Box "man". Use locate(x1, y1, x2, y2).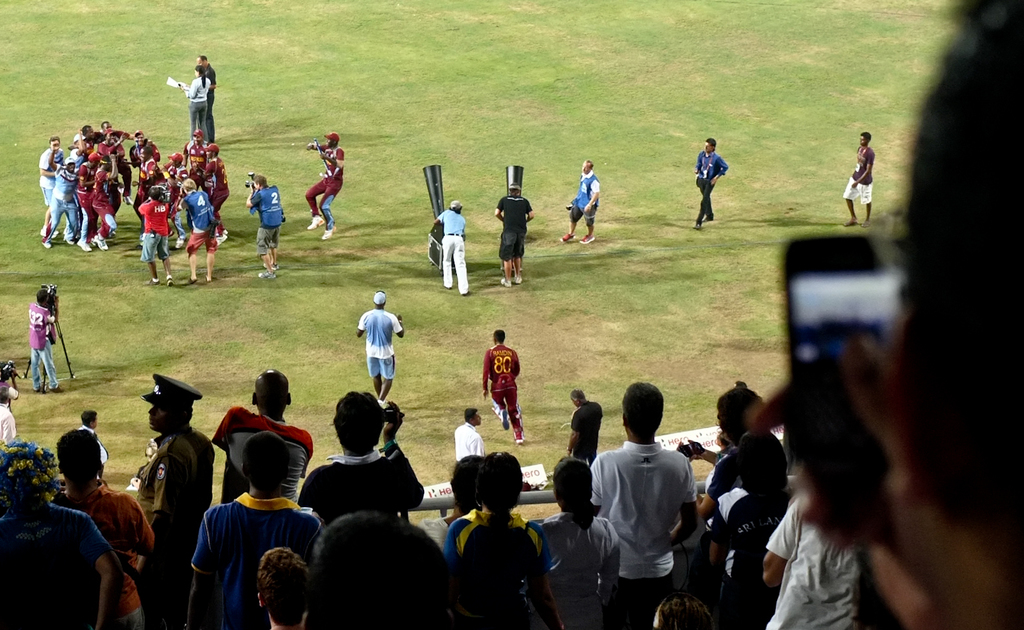
locate(41, 132, 62, 188).
